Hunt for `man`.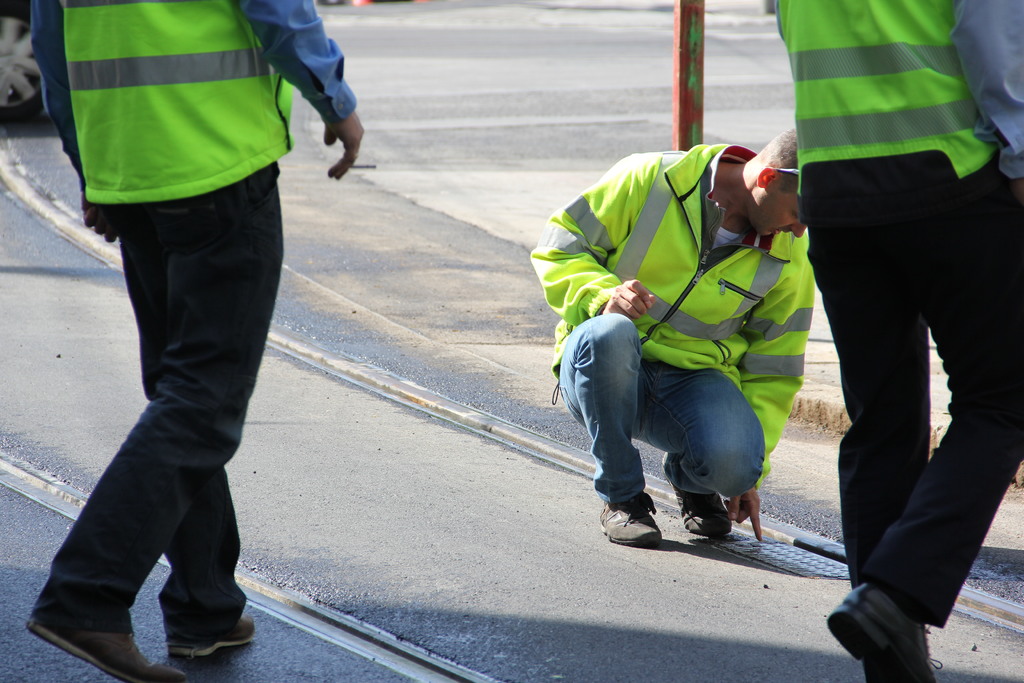
Hunted down at [x1=774, y1=0, x2=1023, y2=682].
